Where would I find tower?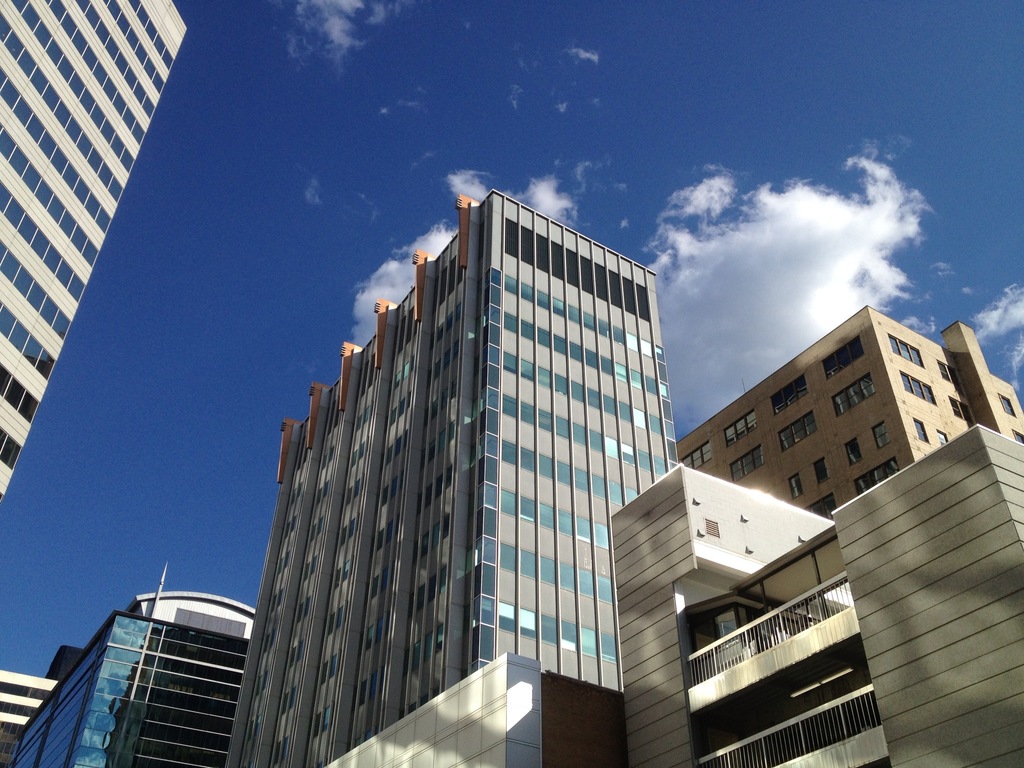
At 225:186:681:767.
